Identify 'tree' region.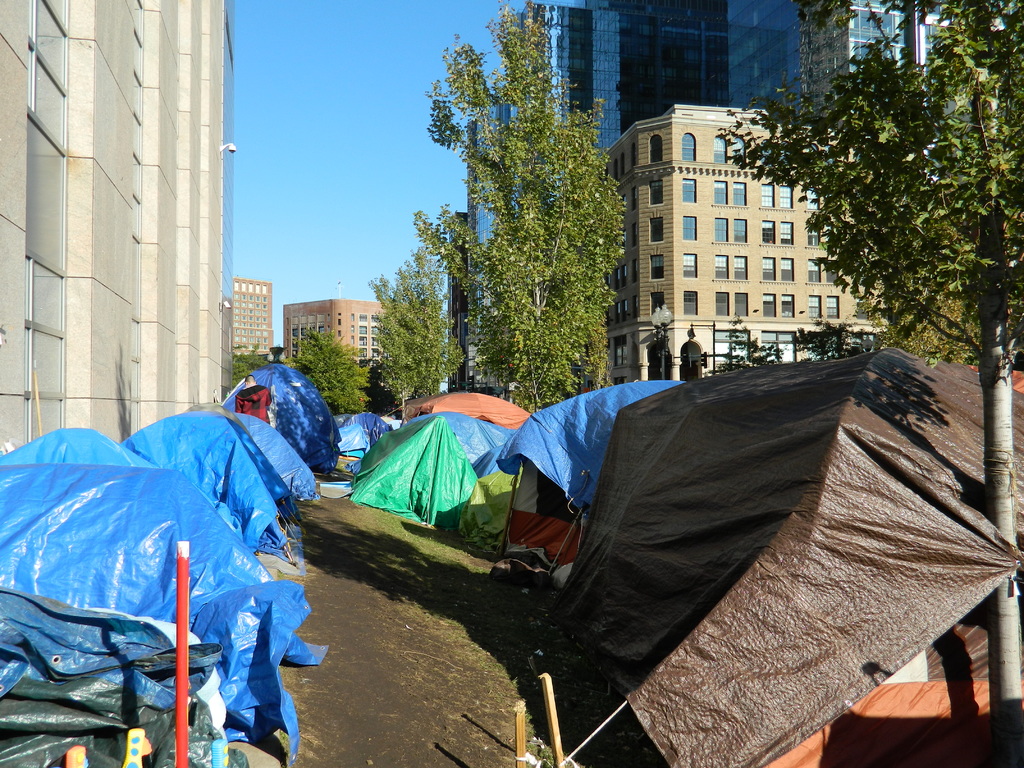
Region: bbox=(715, 0, 1023, 767).
